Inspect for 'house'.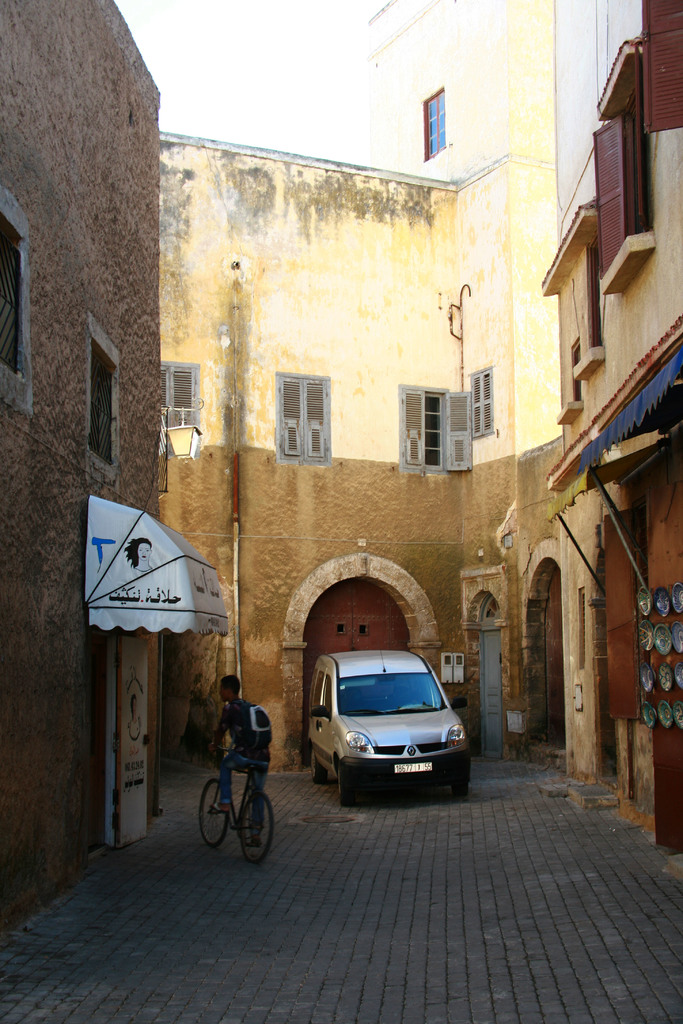
Inspection: box=[363, 15, 568, 780].
